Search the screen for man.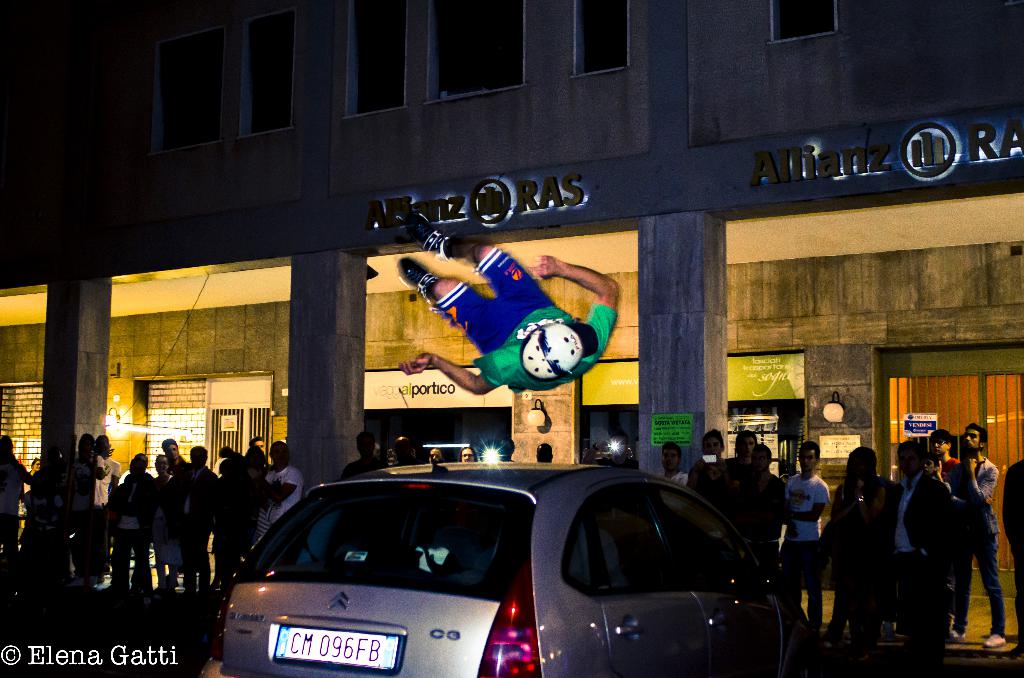
Found at [0,435,35,570].
